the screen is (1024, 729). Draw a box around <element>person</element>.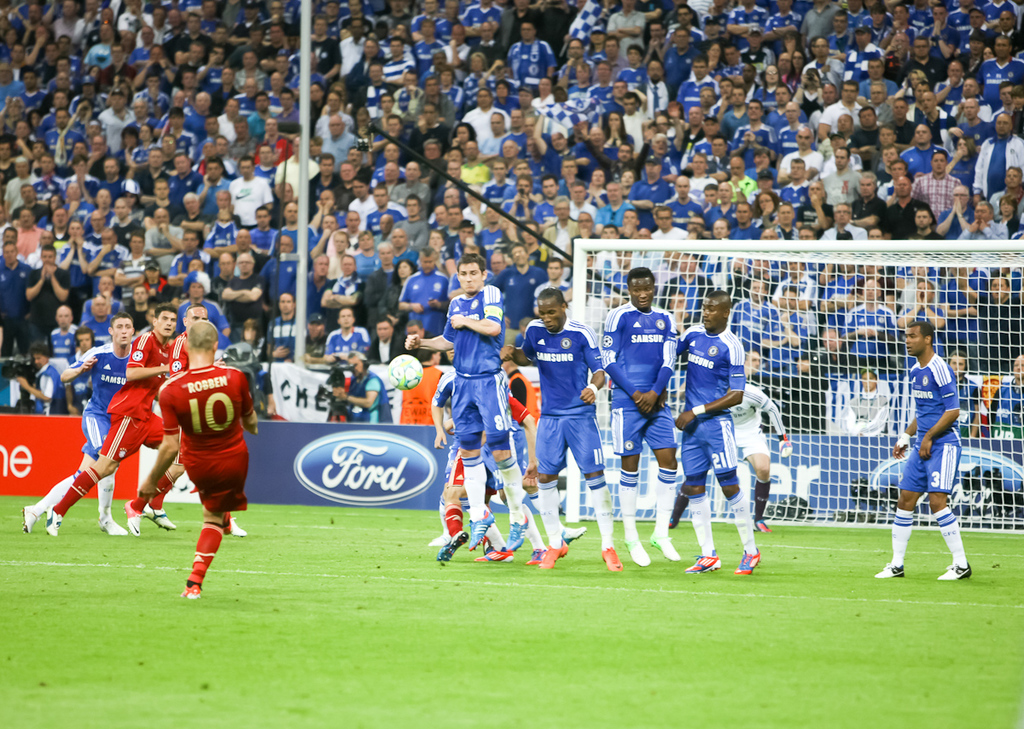
rect(241, 79, 257, 111).
